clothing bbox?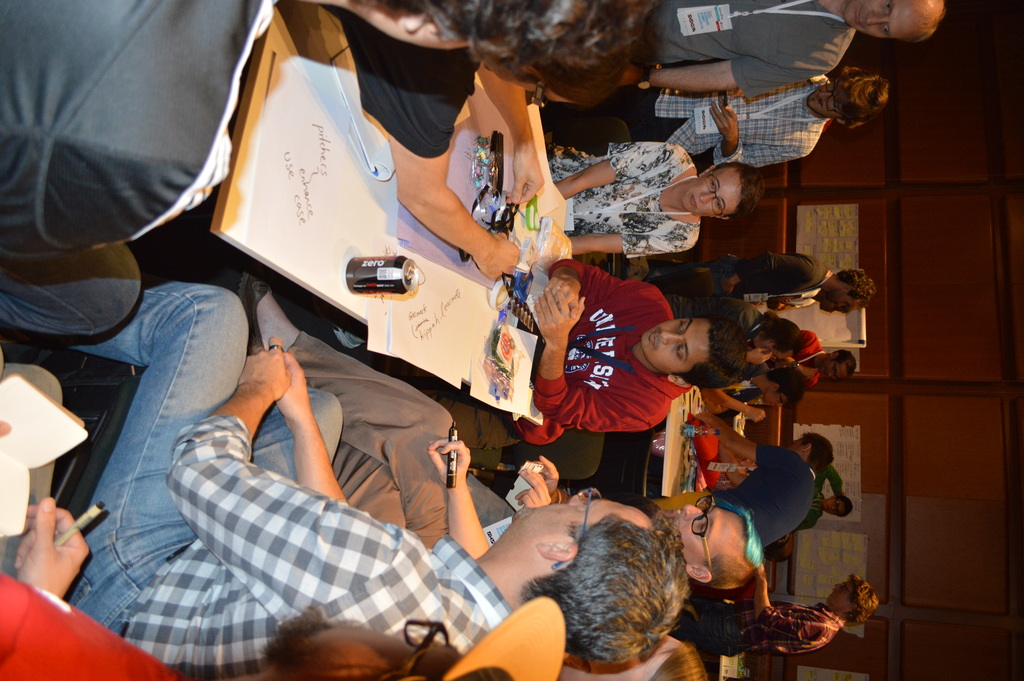
723, 605, 844, 656
